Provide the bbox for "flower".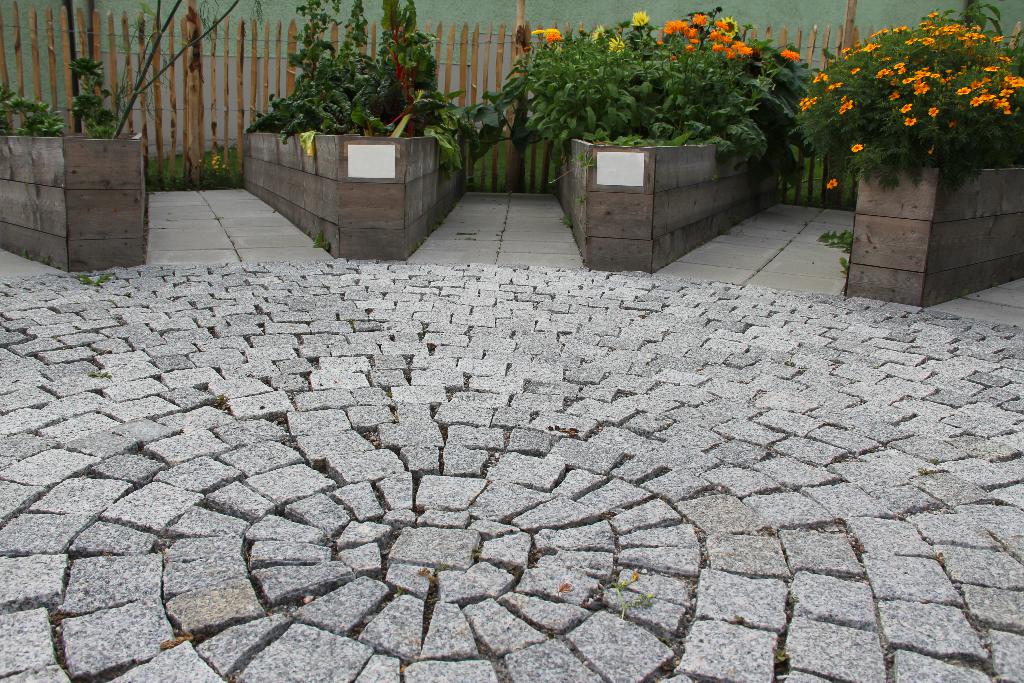
crop(632, 8, 652, 26).
